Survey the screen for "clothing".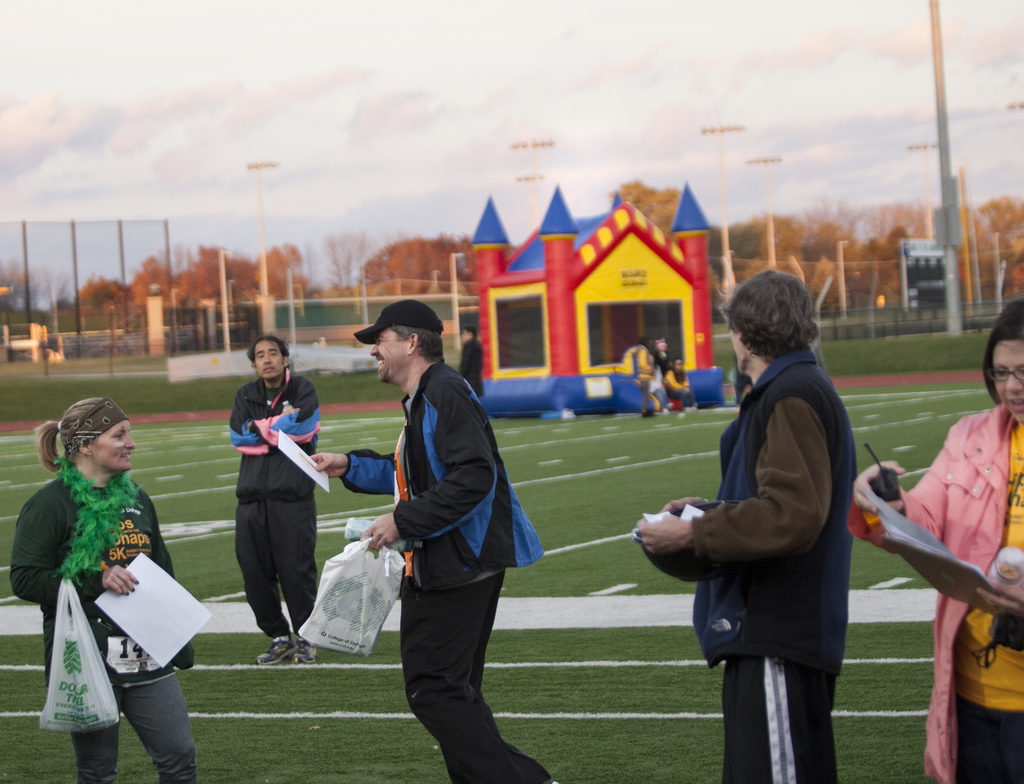
Survey found: (650, 378, 668, 409).
